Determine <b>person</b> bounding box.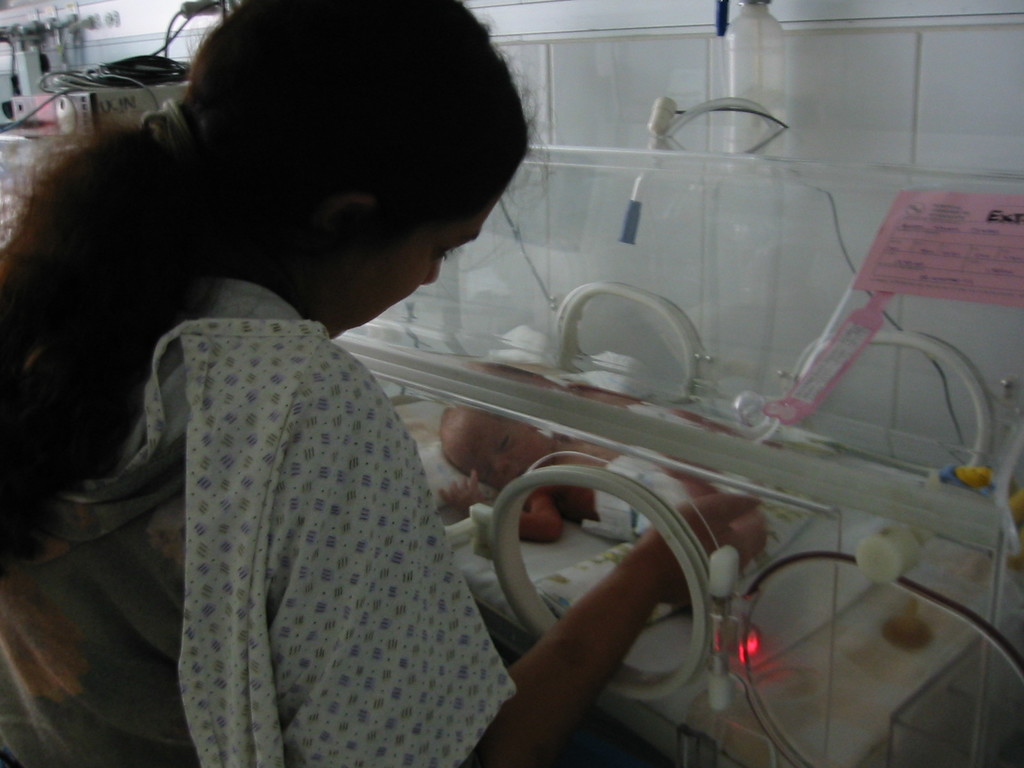
Determined: box=[428, 358, 791, 610].
